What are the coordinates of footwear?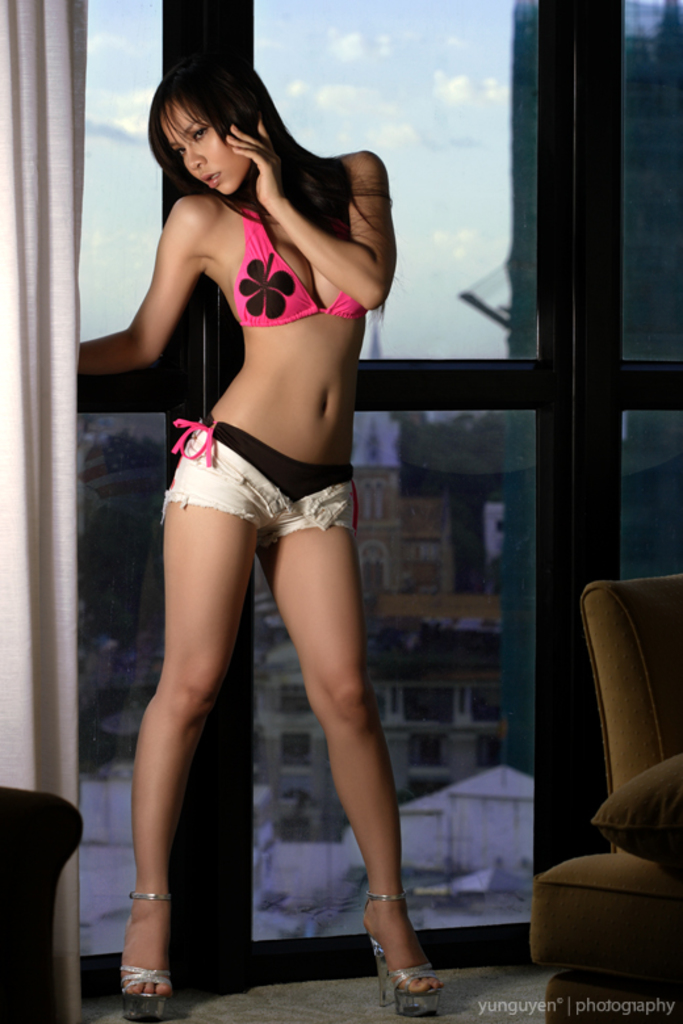
(361,885,448,1023).
